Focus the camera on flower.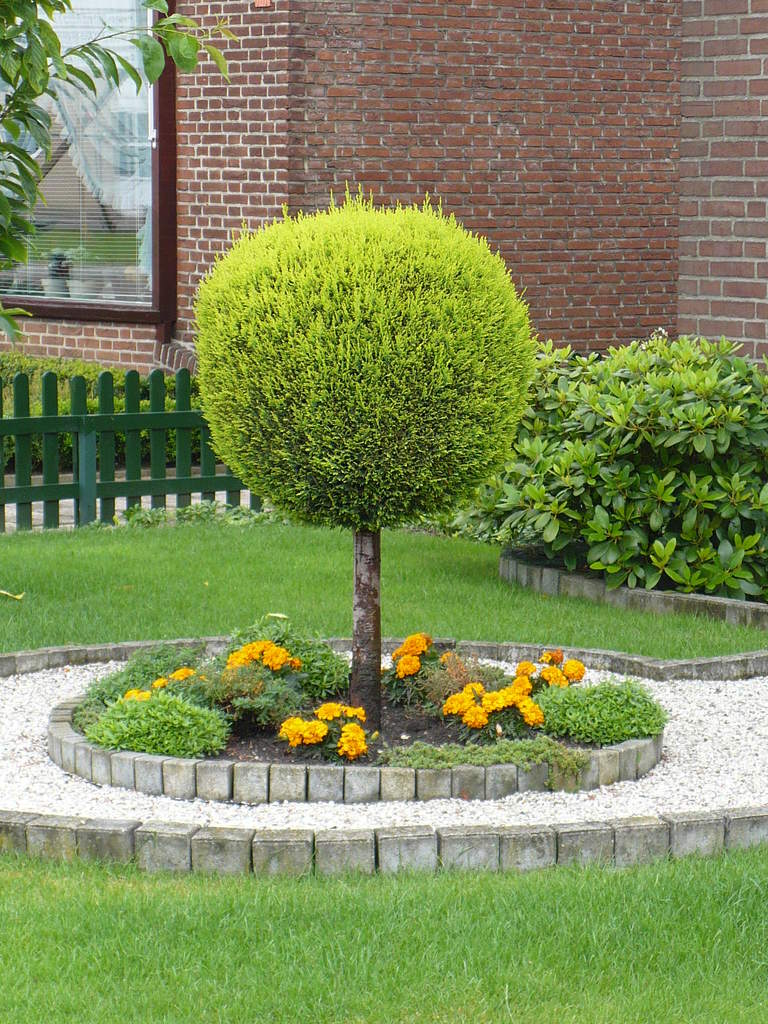
Focus region: [x1=337, y1=724, x2=368, y2=757].
